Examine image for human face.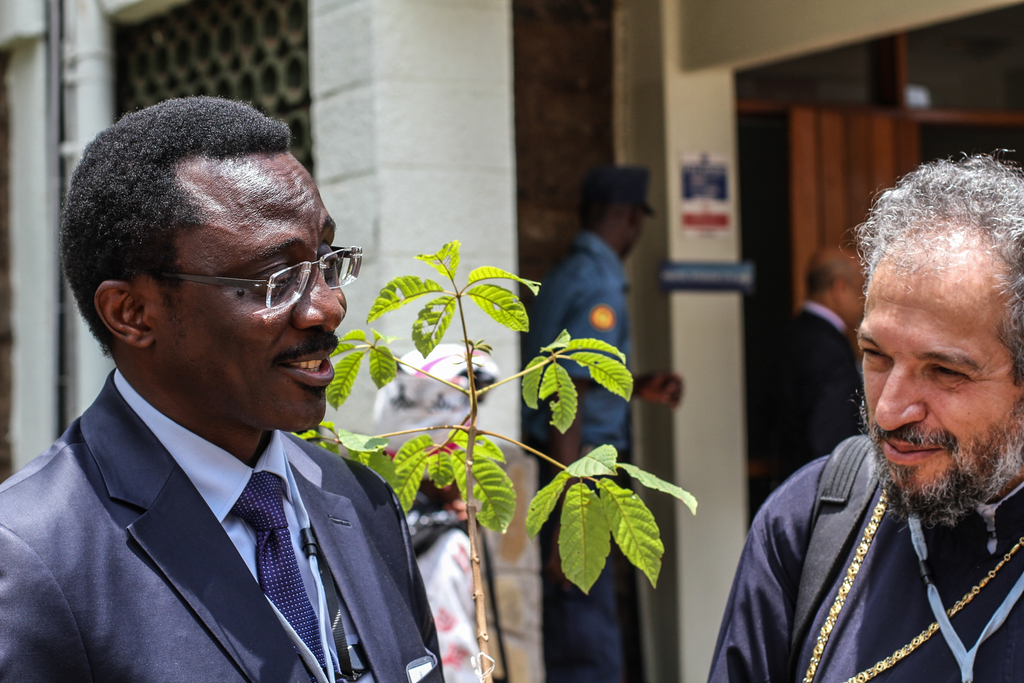
Examination result: box=[853, 250, 1023, 514].
